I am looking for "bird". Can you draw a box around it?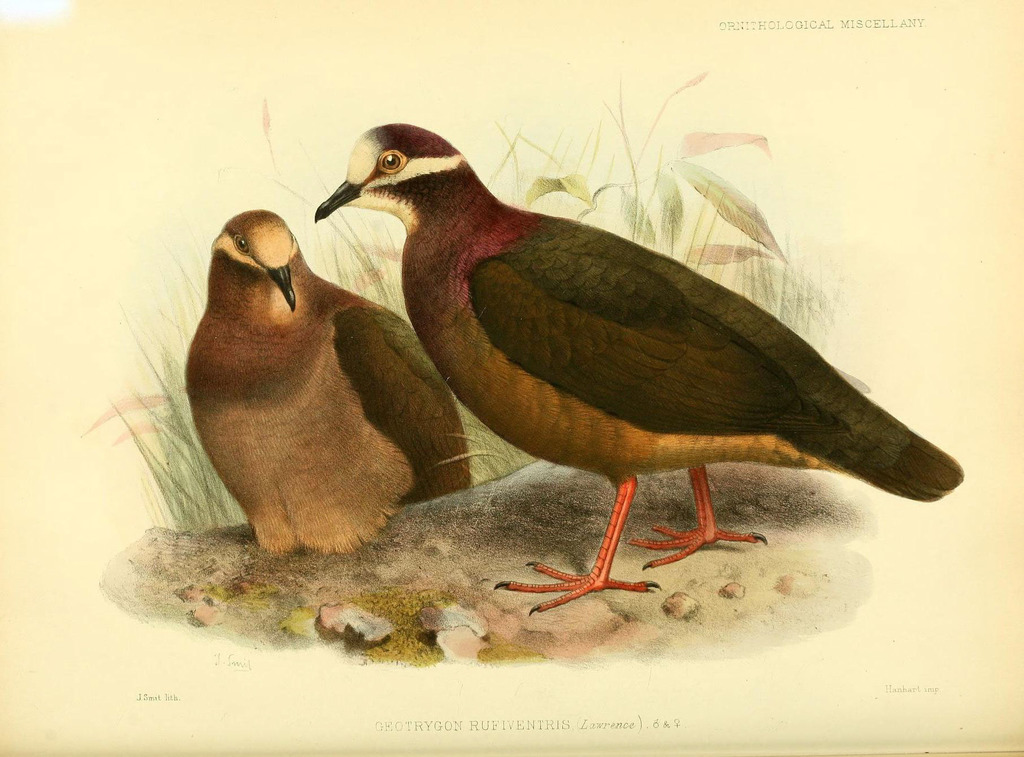
Sure, the bounding box is [left=318, top=137, right=913, bottom=586].
